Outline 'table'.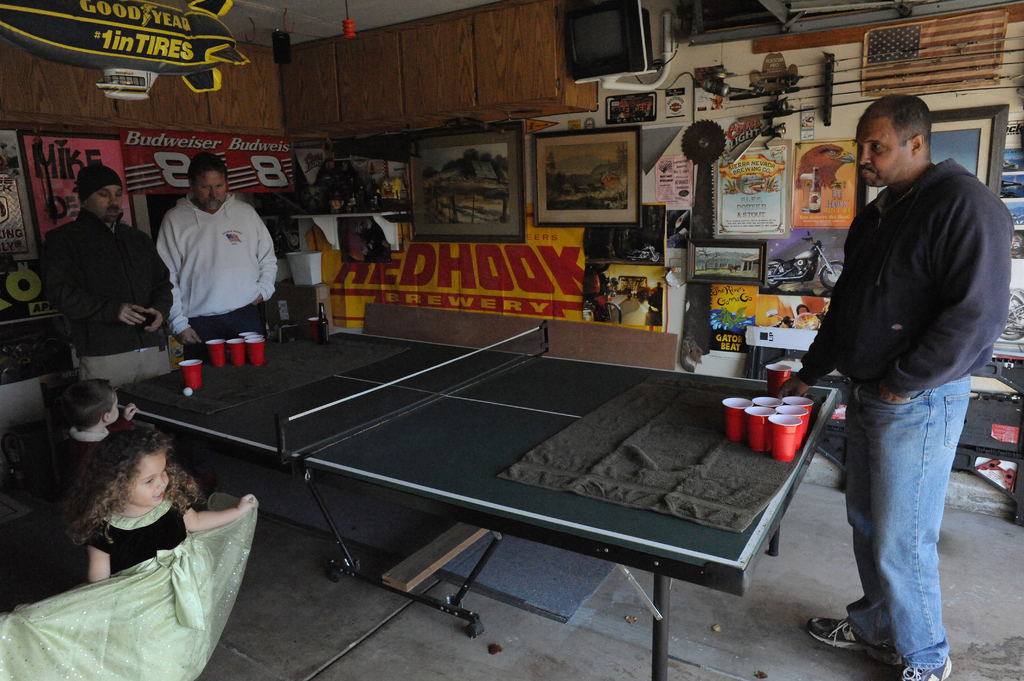
Outline: [110,312,846,680].
